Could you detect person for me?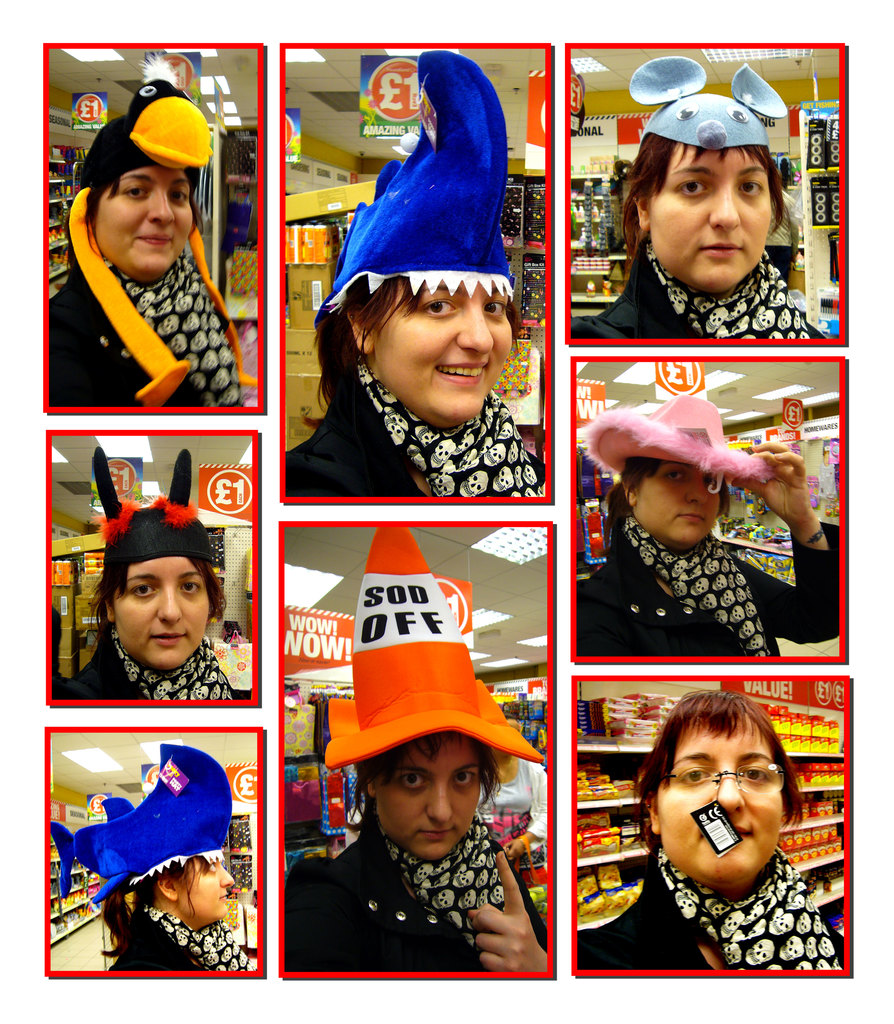
Detection result: x1=576 y1=678 x2=845 y2=982.
